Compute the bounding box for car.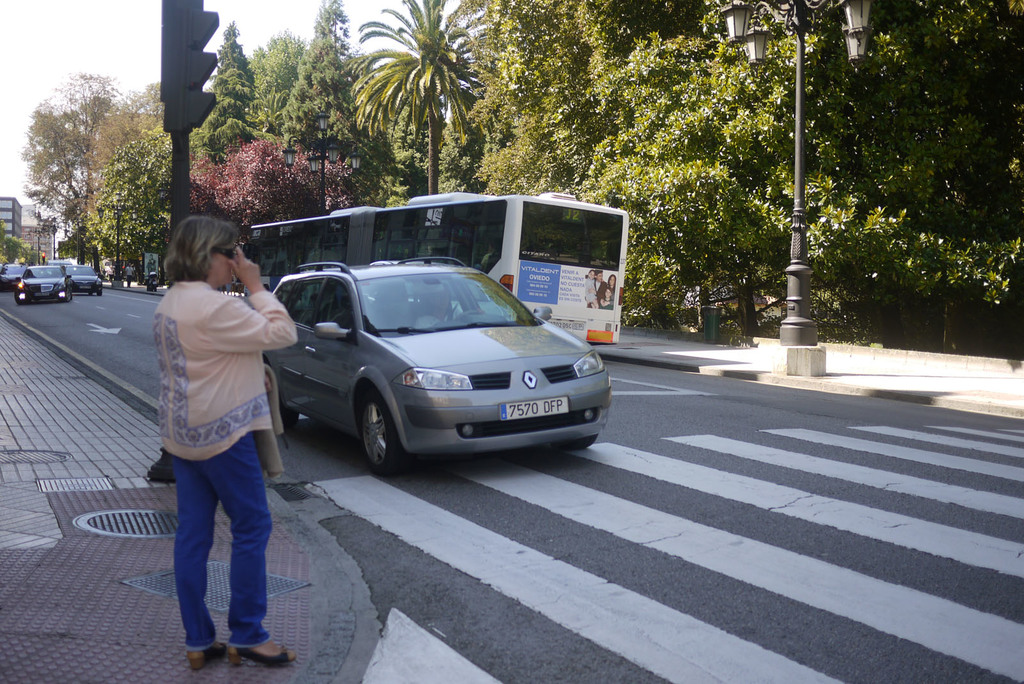
[0, 264, 29, 290].
